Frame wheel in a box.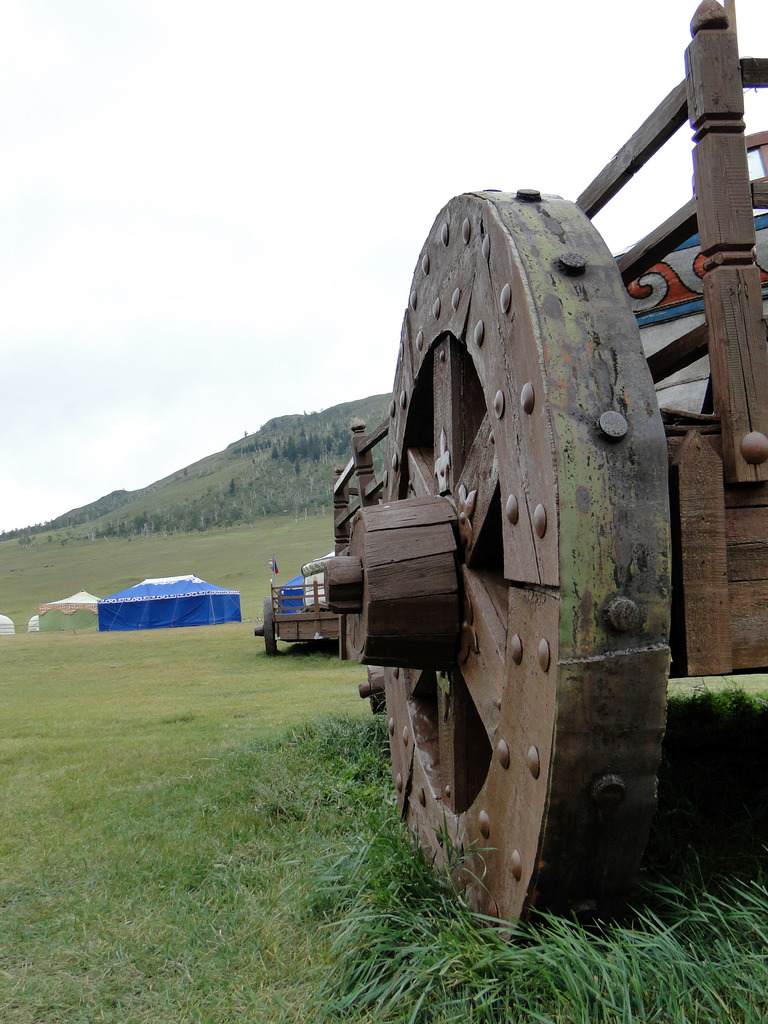
(325,167,682,927).
